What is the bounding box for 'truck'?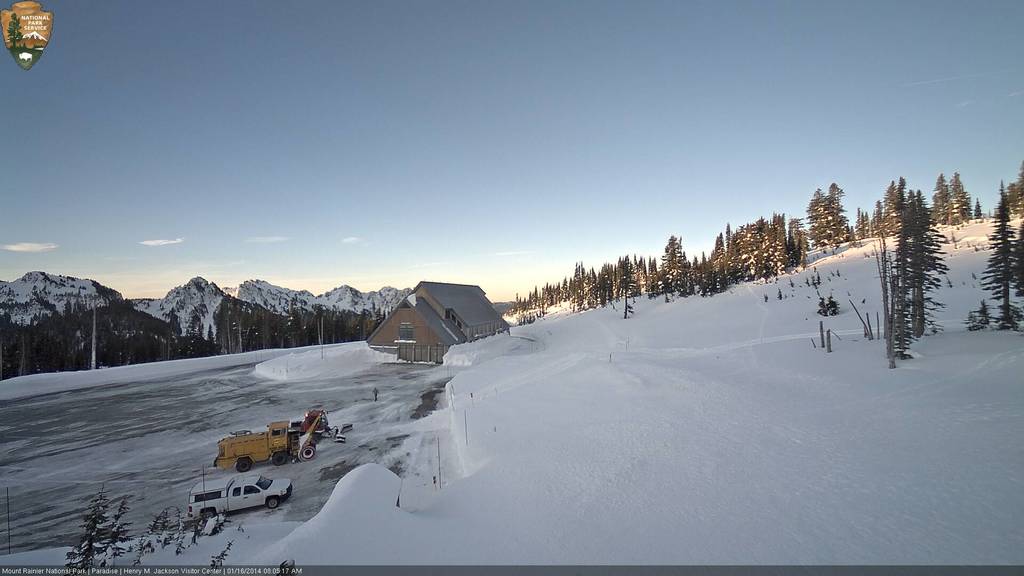
[211, 422, 327, 482].
